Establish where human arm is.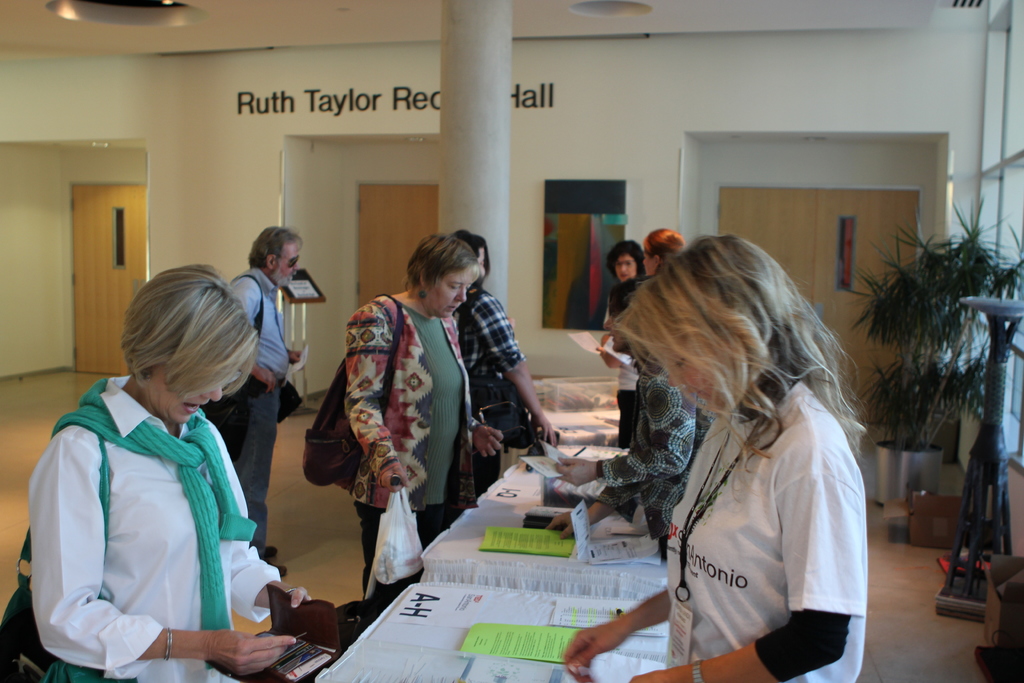
Established at bbox=(285, 346, 309, 366).
